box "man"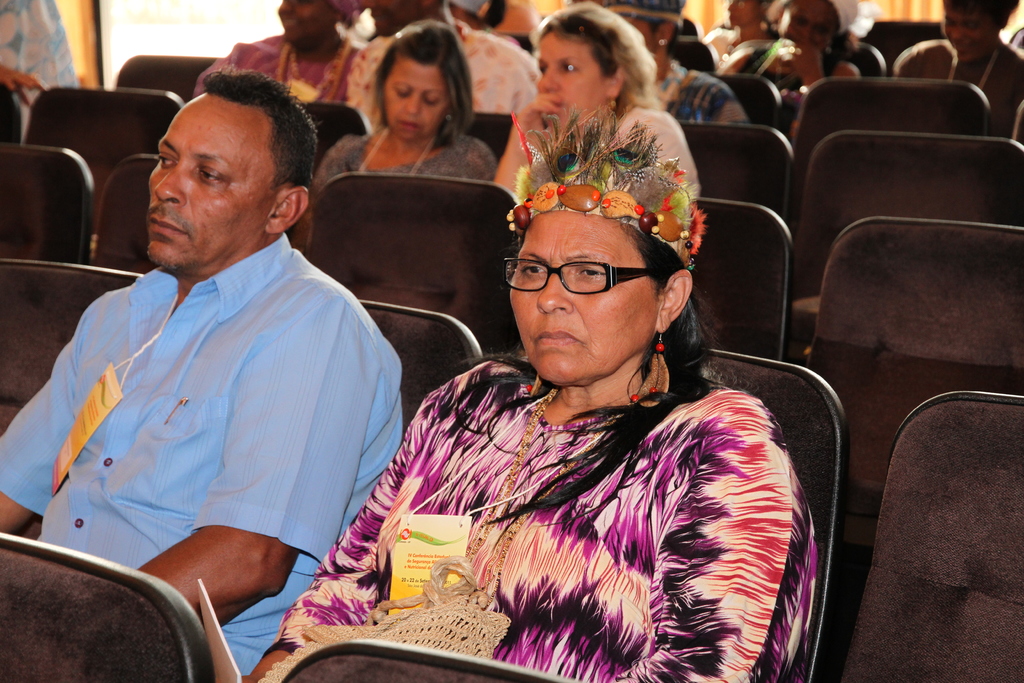
bbox(346, 0, 543, 113)
